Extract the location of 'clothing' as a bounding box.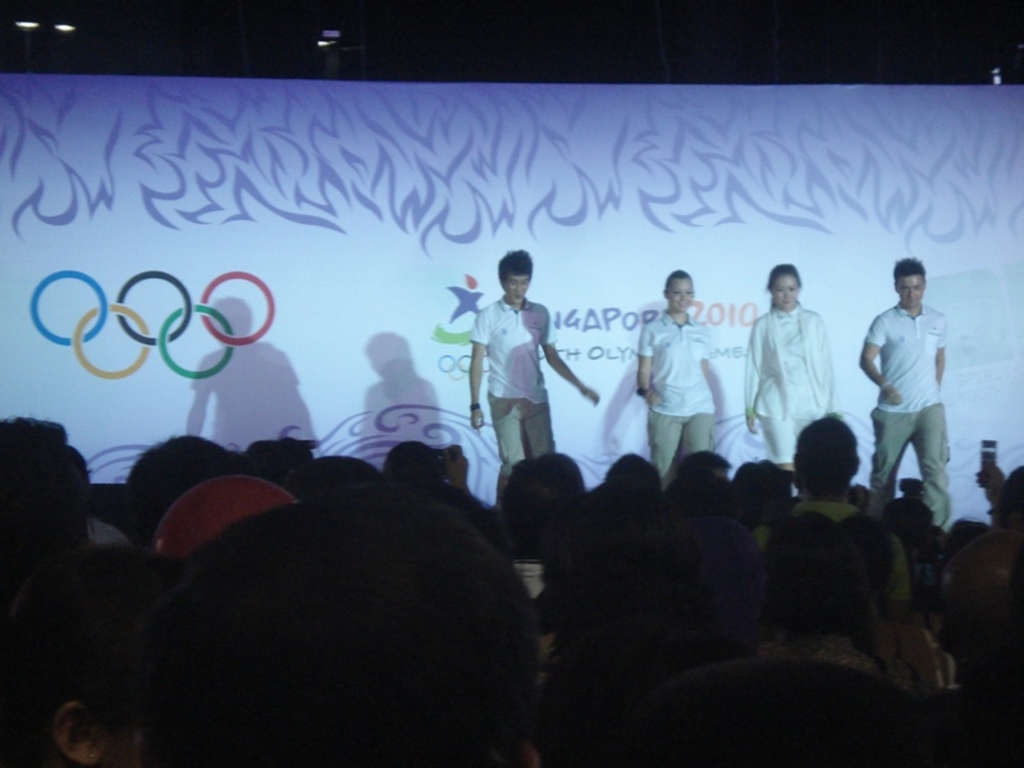
Rect(636, 308, 713, 480).
